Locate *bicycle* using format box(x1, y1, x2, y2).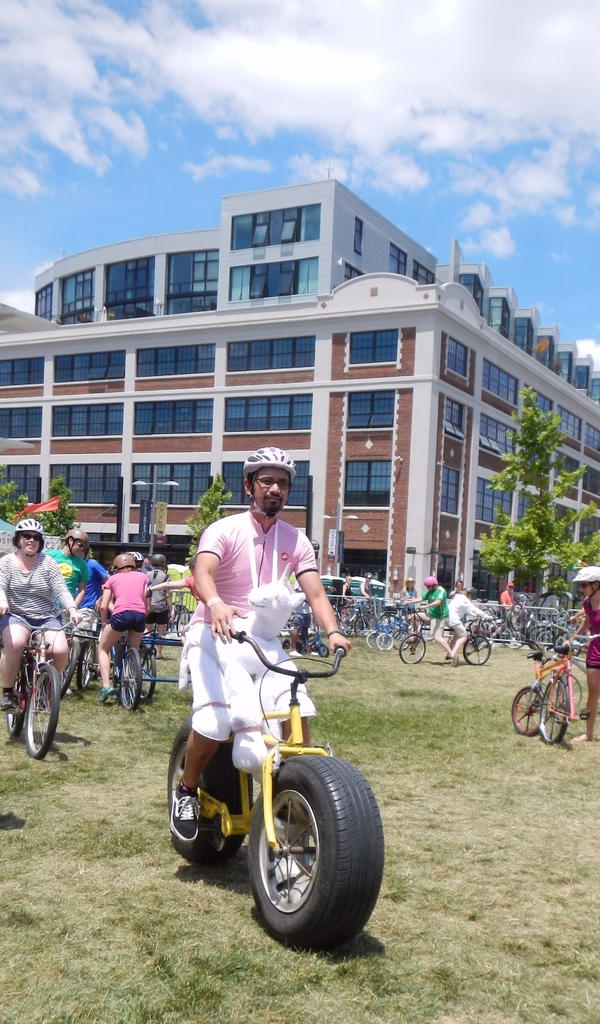
box(168, 630, 384, 941).
